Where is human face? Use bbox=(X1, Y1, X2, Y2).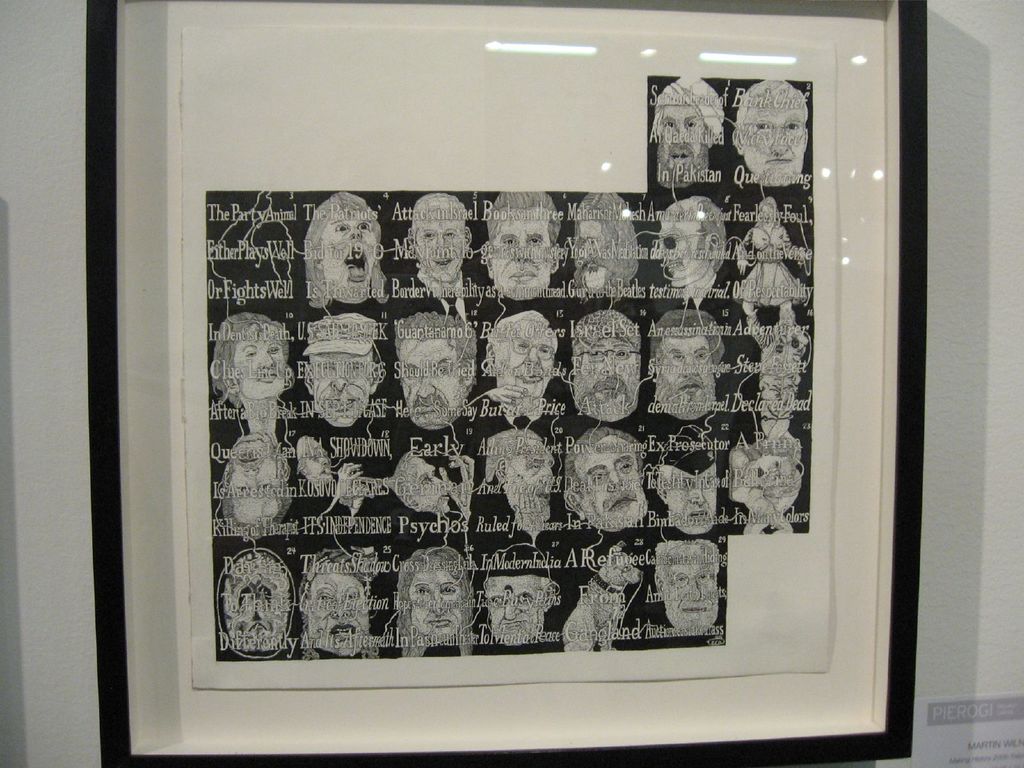
bbox=(742, 99, 805, 182).
